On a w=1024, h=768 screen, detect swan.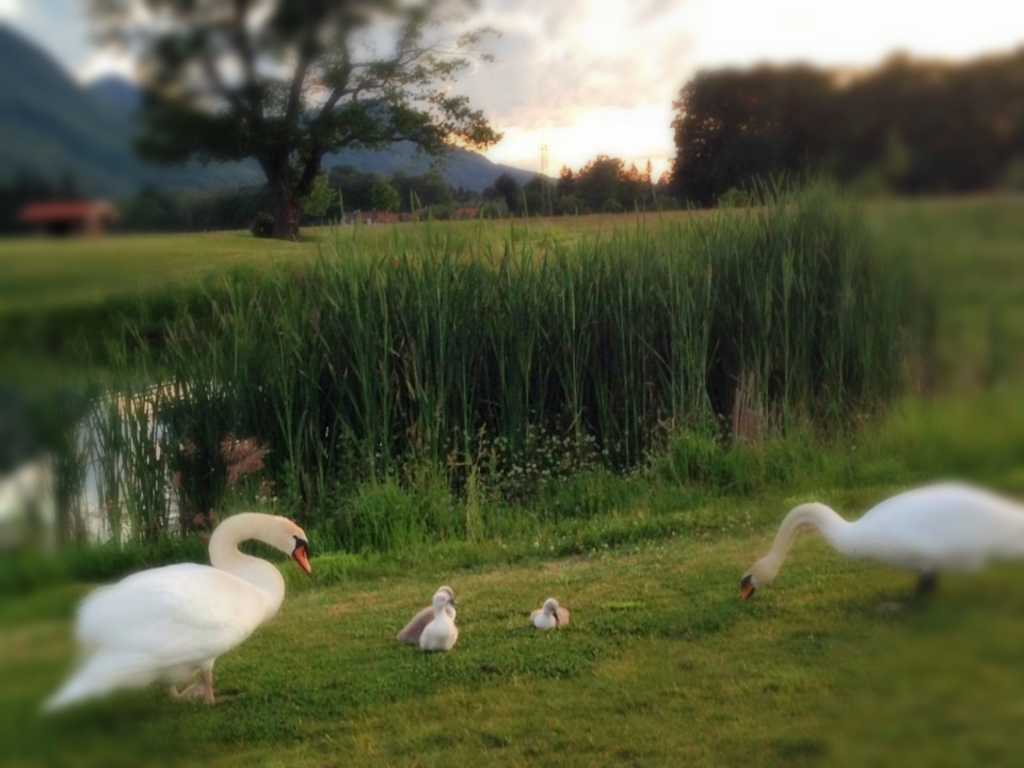
crop(30, 508, 316, 722).
